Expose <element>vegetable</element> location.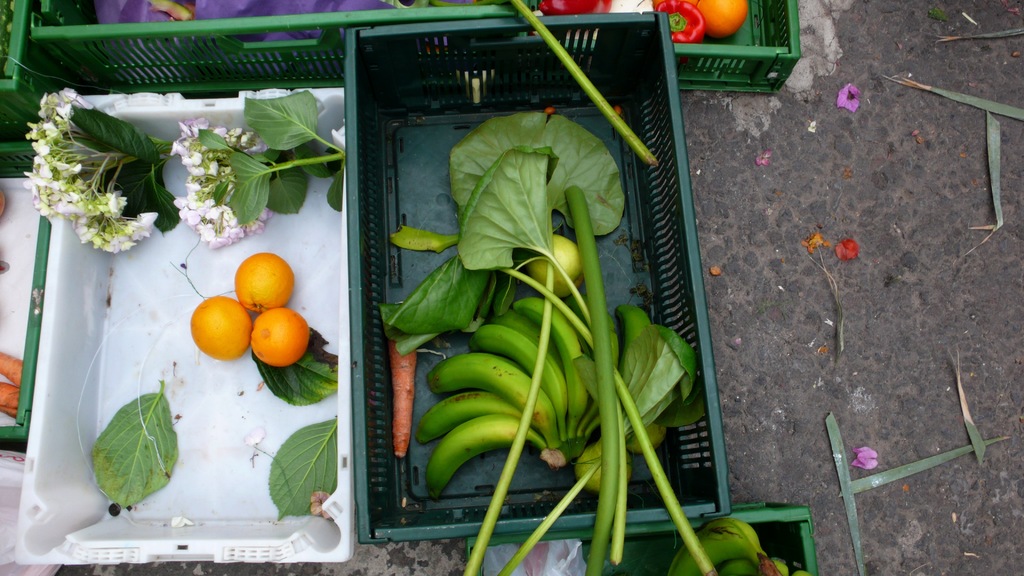
Exposed at <region>0, 383, 21, 420</region>.
